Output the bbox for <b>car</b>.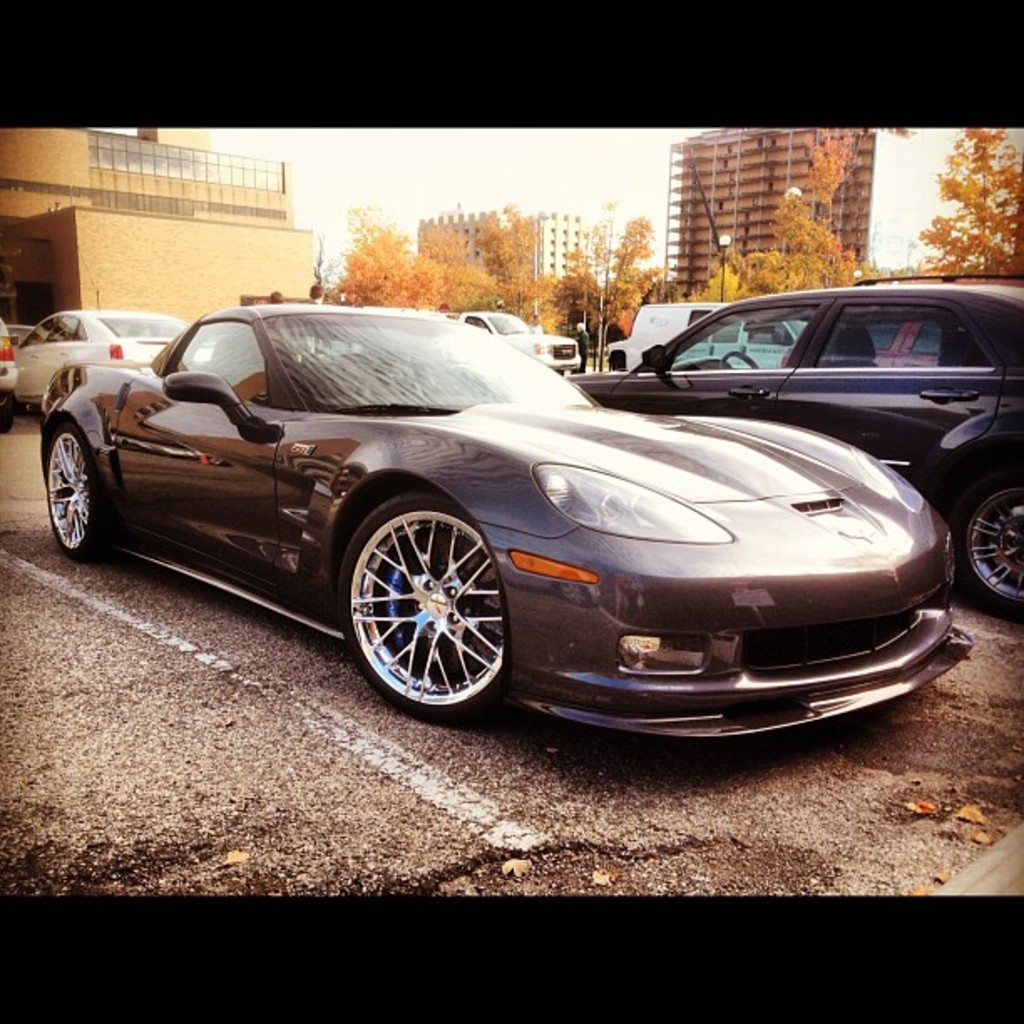
(x1=13, y1=286, x2=211, y2=412).
